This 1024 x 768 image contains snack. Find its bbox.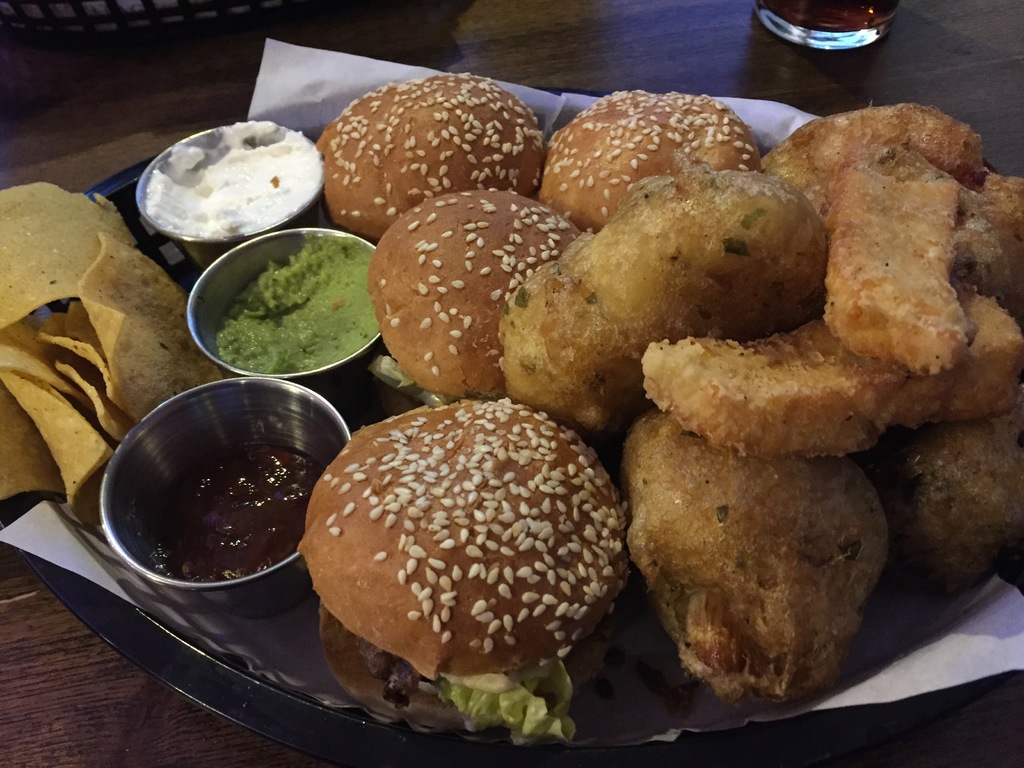
select_region(314, 76, 541, 240).
